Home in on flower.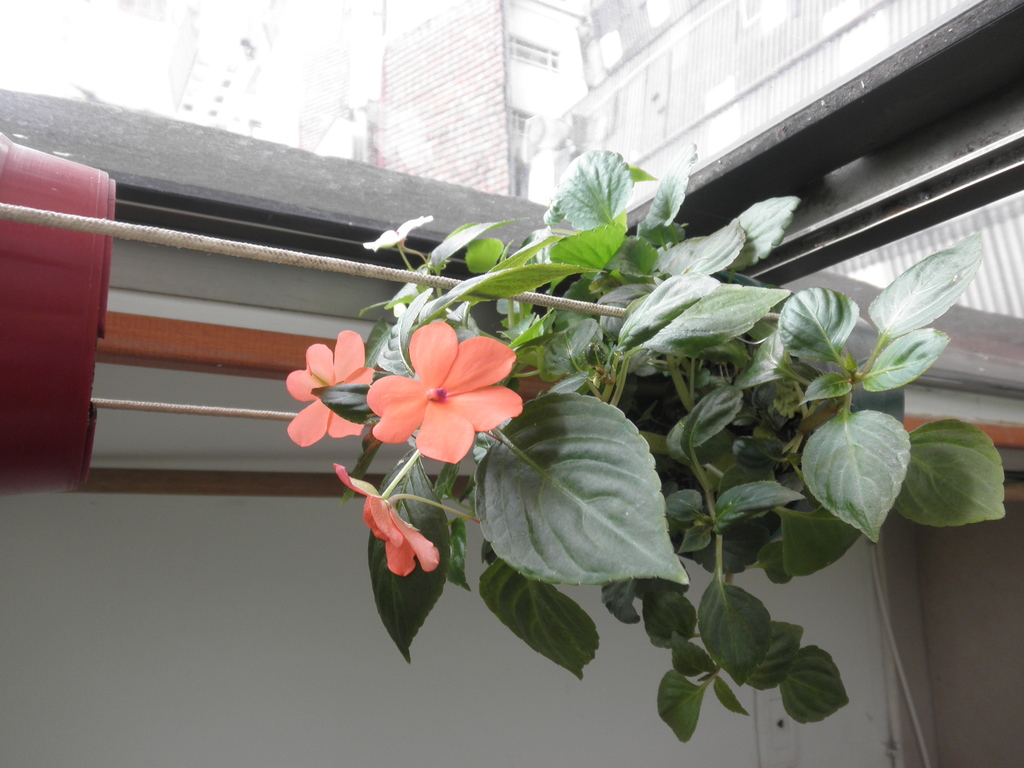
Homed in at {"left": 332, "top": 459, "right": 440, "bottom": 579}.
